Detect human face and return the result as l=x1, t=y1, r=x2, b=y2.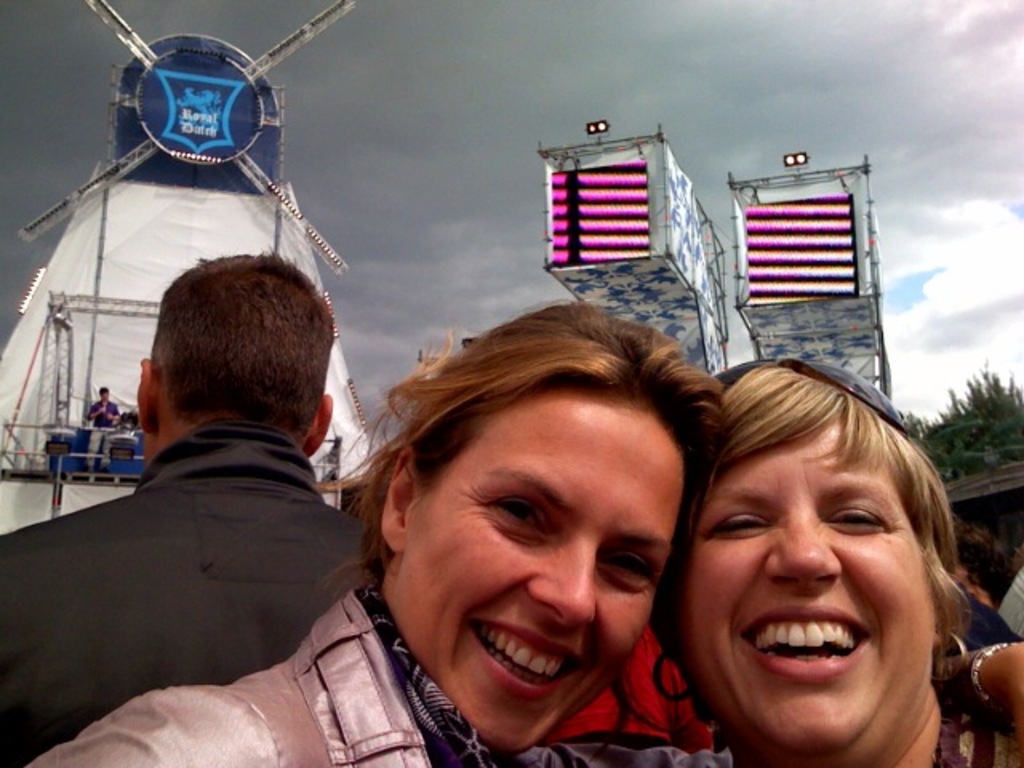
l=672, t=418, r=936, b=747.
